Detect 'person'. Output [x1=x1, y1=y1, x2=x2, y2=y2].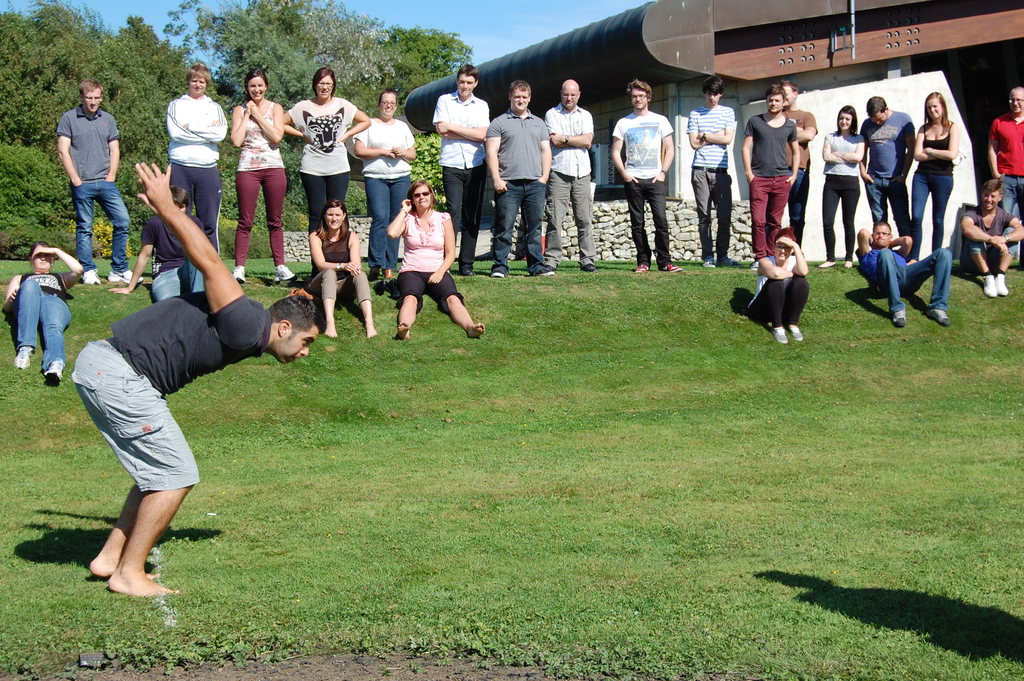
[x1=483, y1=78, x2=557, y2=281].
